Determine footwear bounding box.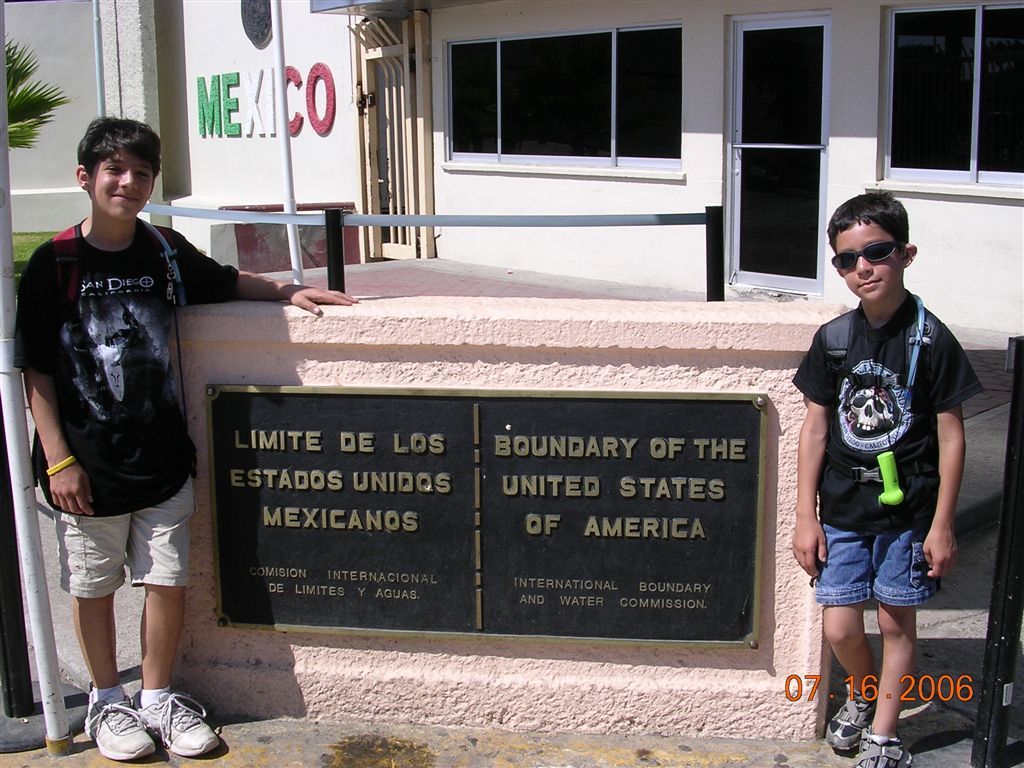
Determined: box(129, 683, 222, 758).
